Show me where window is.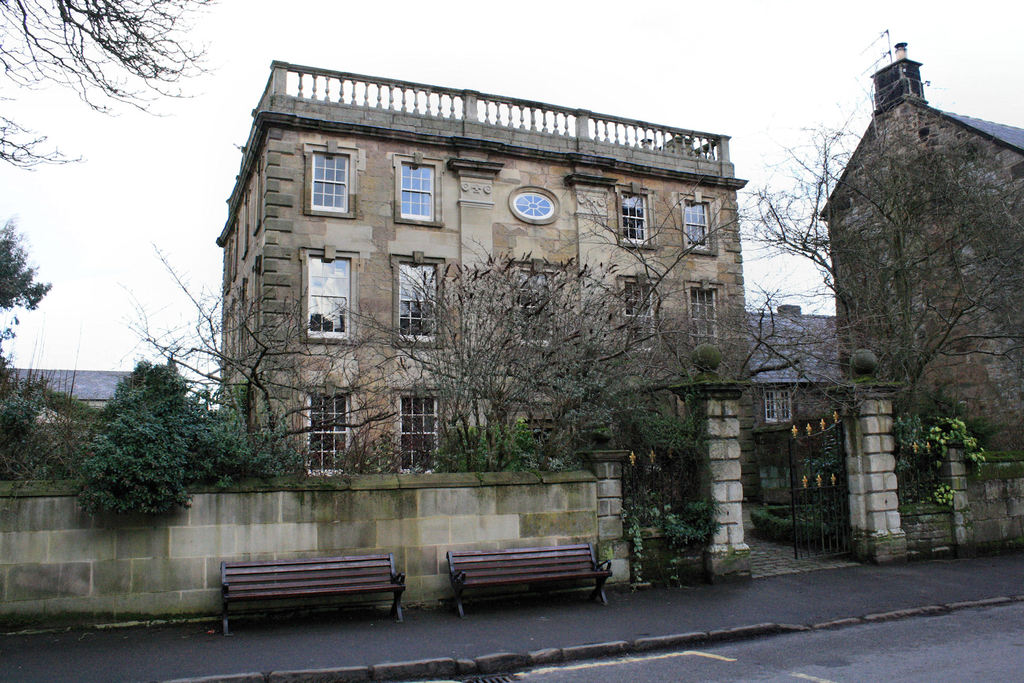
window is at [510, 194, 551, 223].
